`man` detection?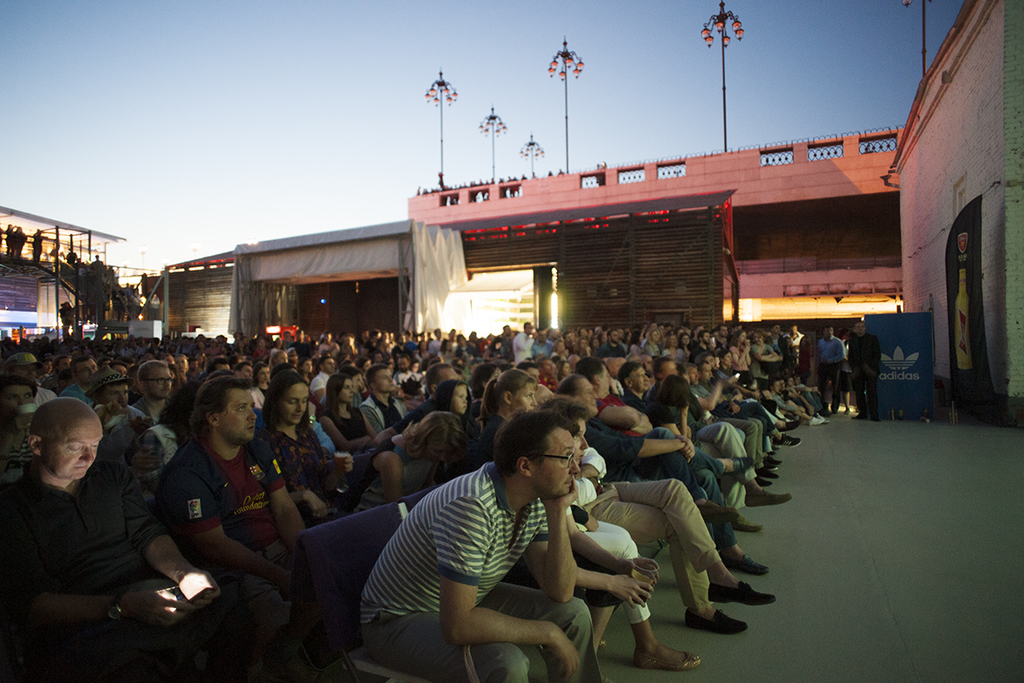
crop(60, 355, 101, 404)
